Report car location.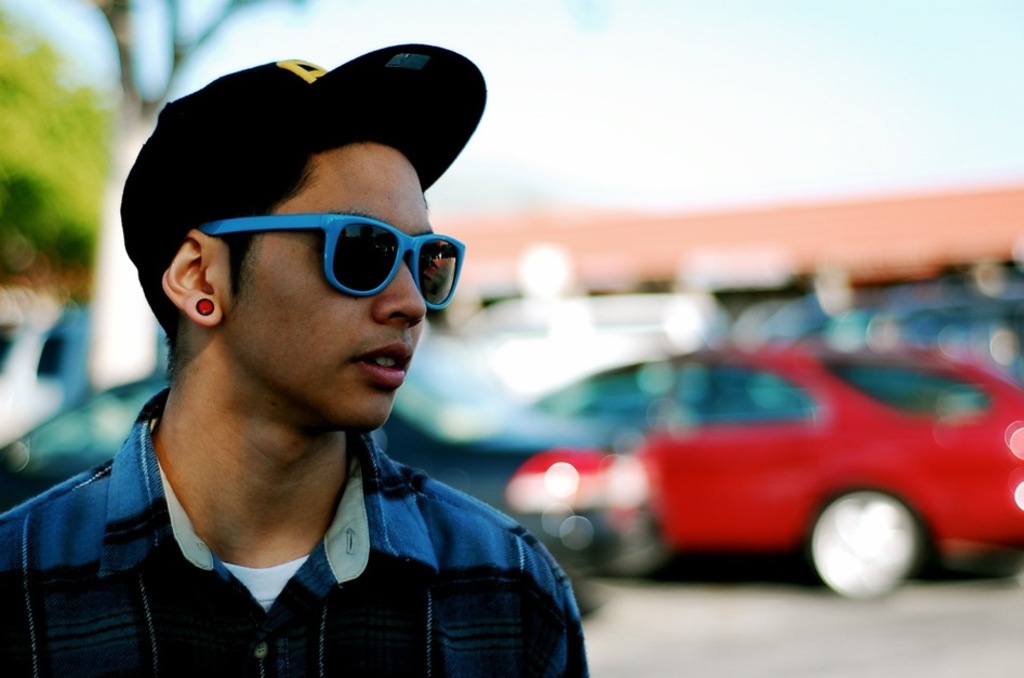
Report: 520, 344, 1023, 600.
